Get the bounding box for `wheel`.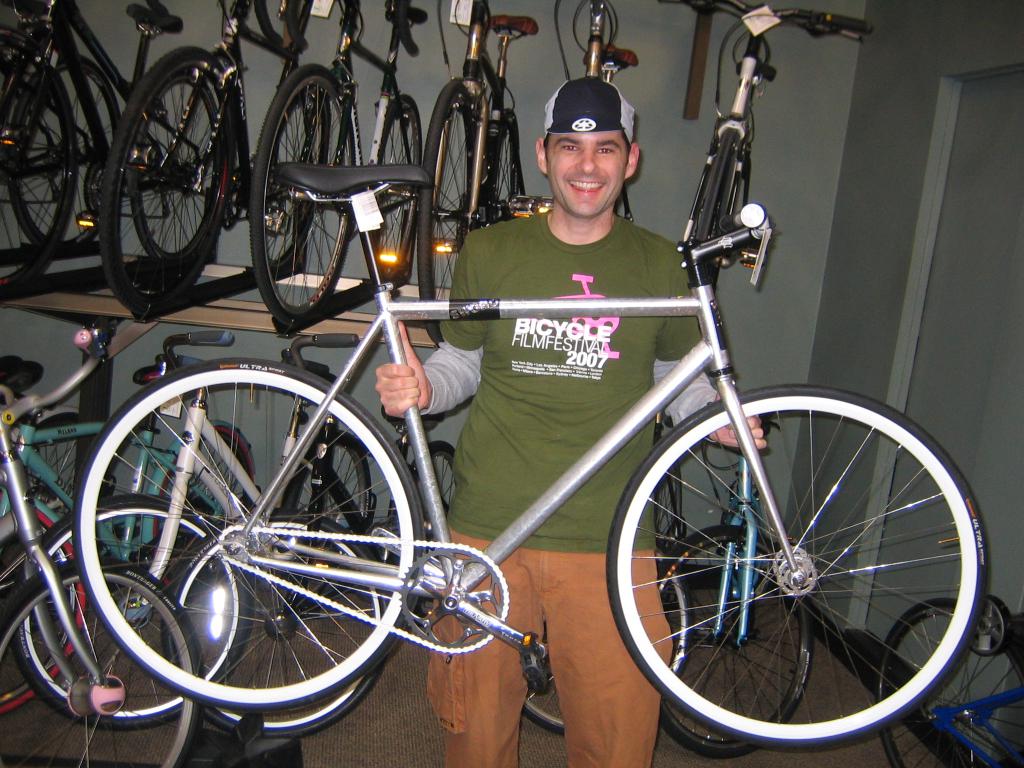
{"x1": 17, "y1": 498, "x2": 253, "y2": 730}.
